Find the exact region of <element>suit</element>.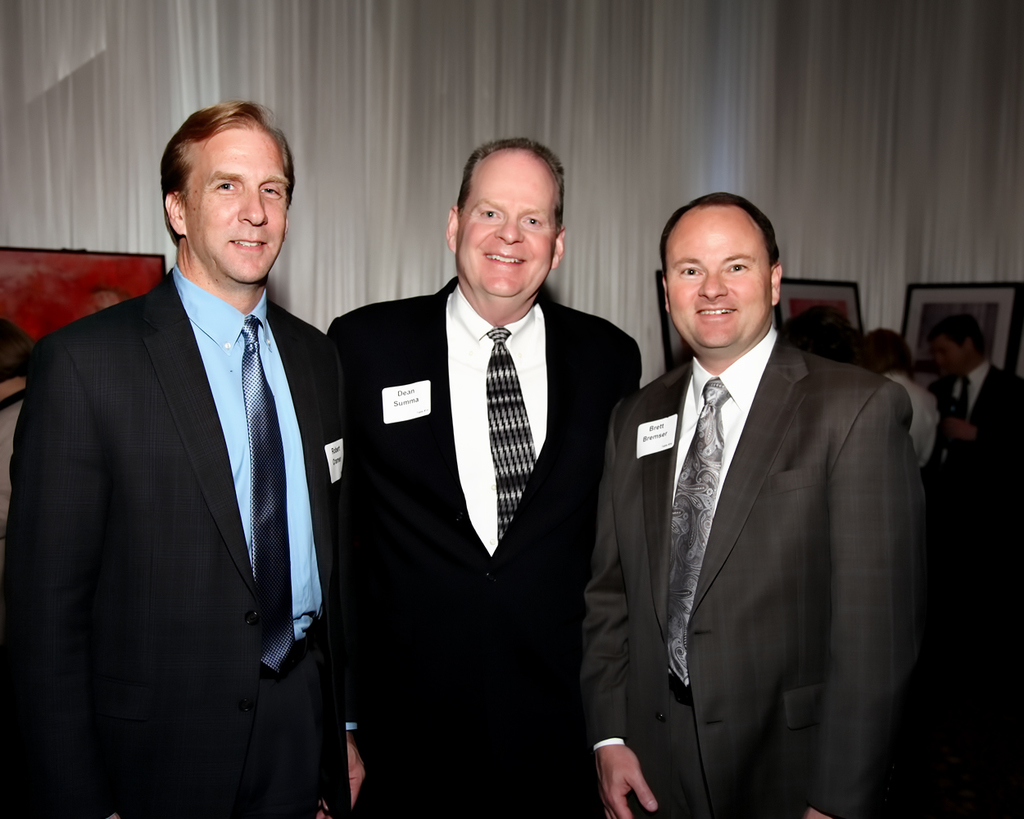
Exact region: 941:359:1020:473.
